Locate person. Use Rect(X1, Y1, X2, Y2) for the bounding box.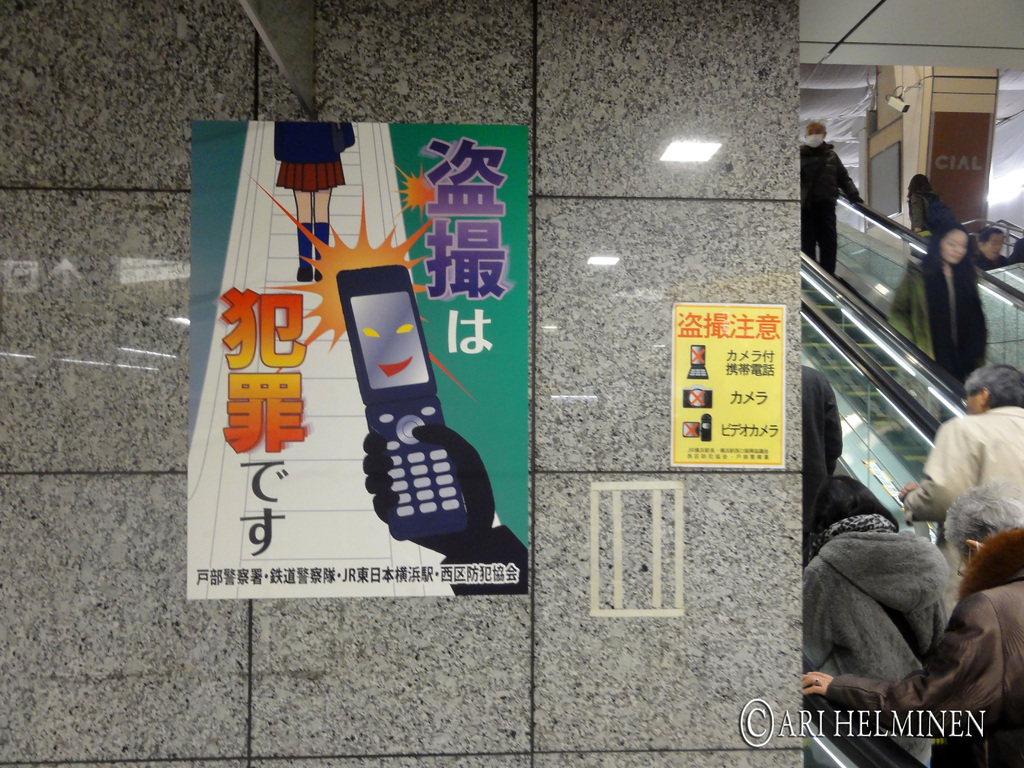
Rect(796, 116, 870, 276).
